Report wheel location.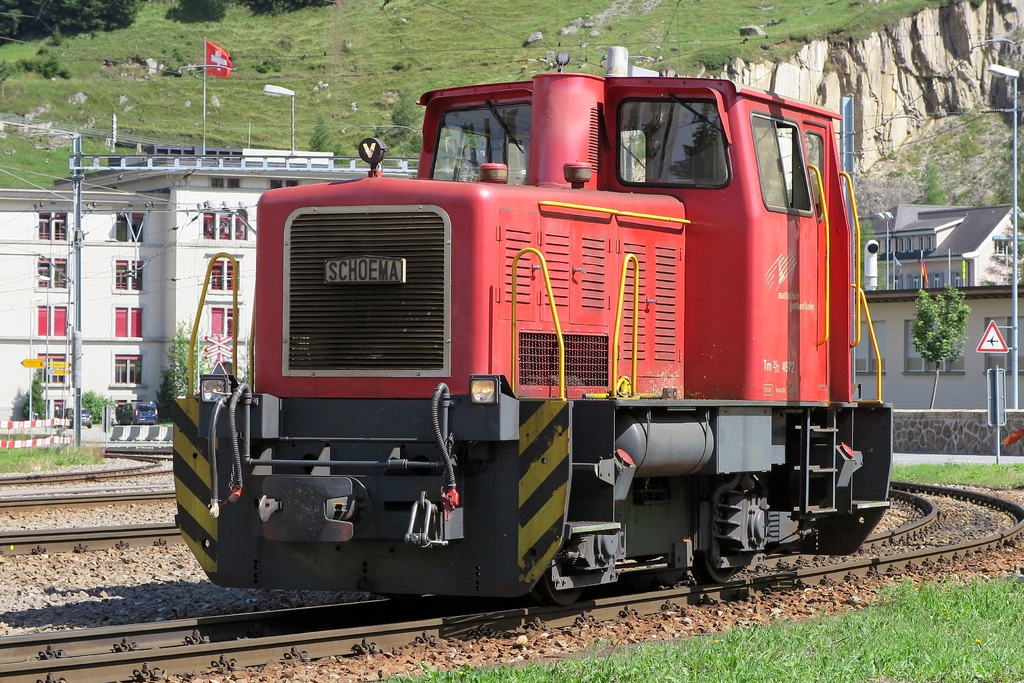
Report: [685,469,774,588].
